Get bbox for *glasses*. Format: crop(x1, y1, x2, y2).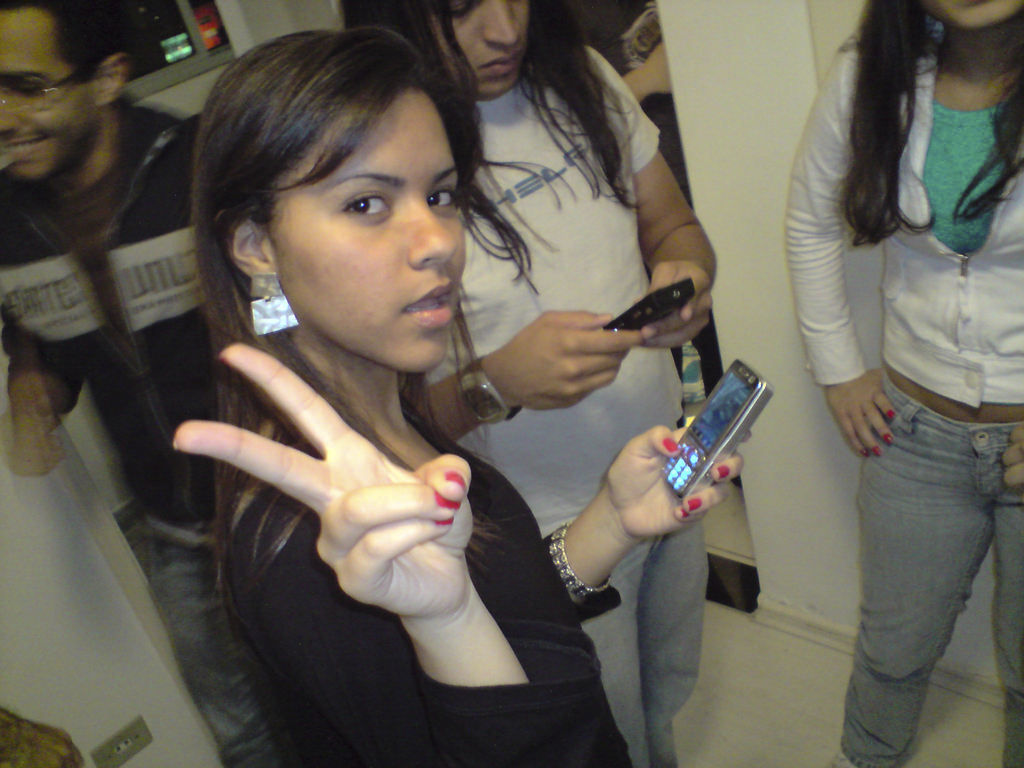
crop(0, 61, 90, 120).
